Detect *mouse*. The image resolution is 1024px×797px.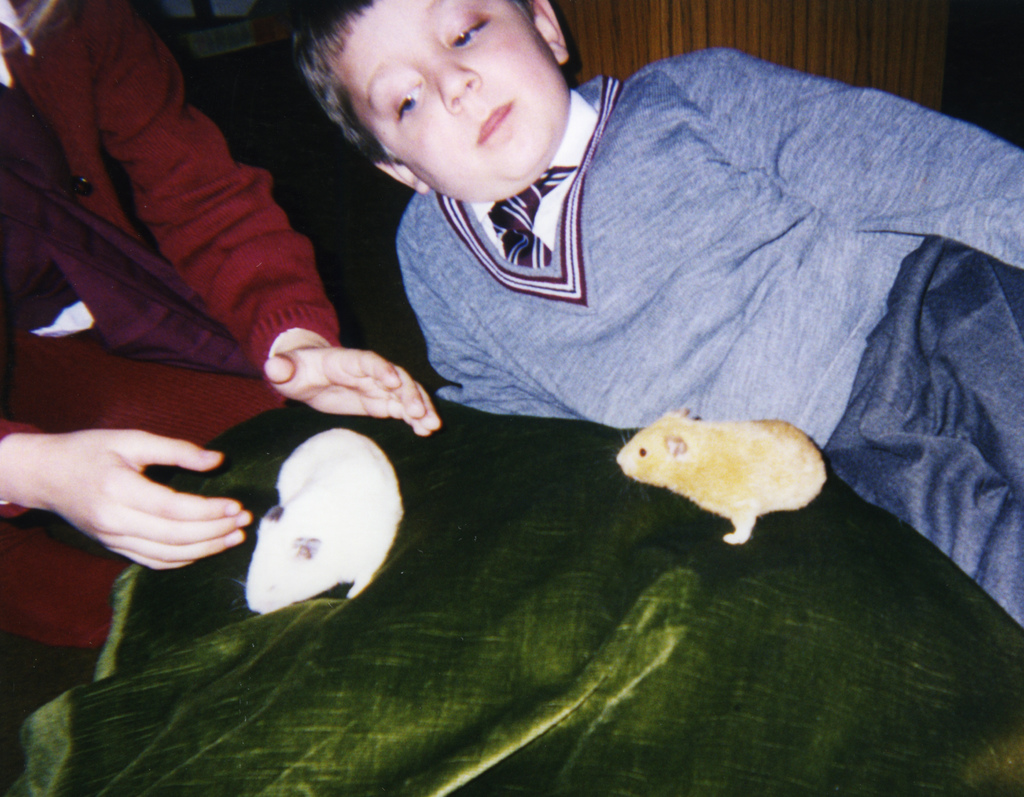
bbox=[234, 423, 411, 618].
